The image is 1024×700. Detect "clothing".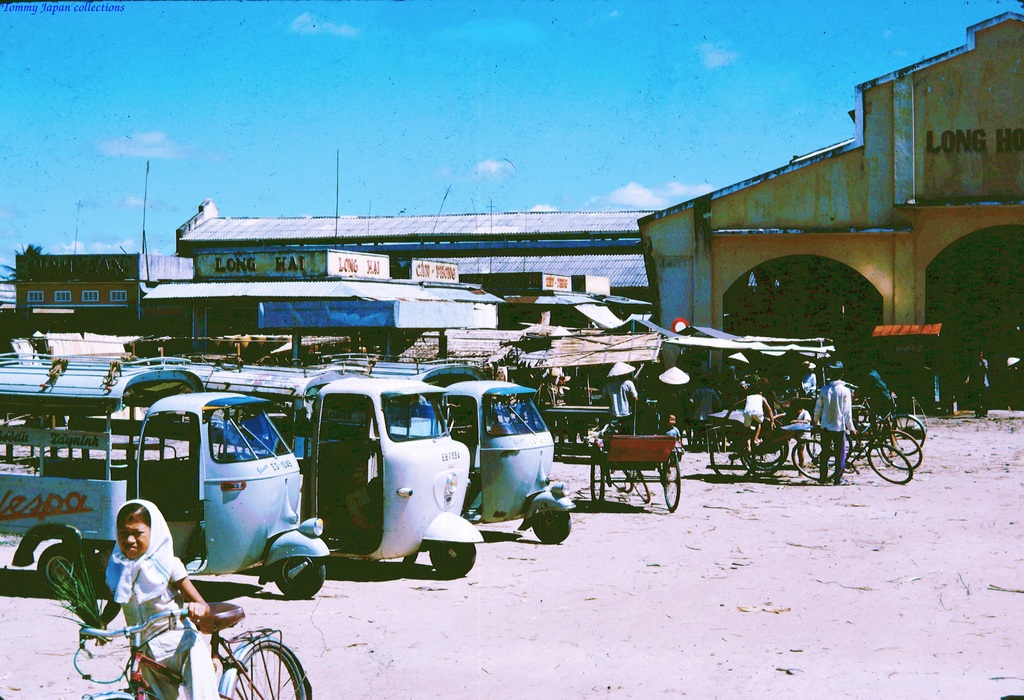
Detection: (693, 387, 717, 434).
